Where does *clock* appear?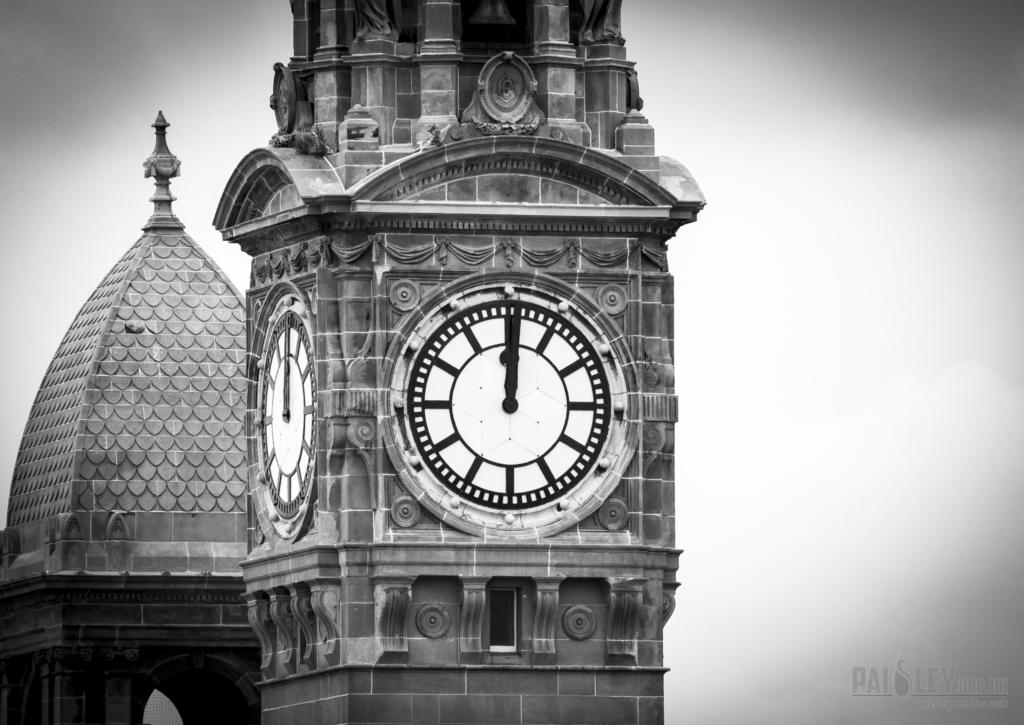
Appears at l=362, t=274, r=641, b=539.
